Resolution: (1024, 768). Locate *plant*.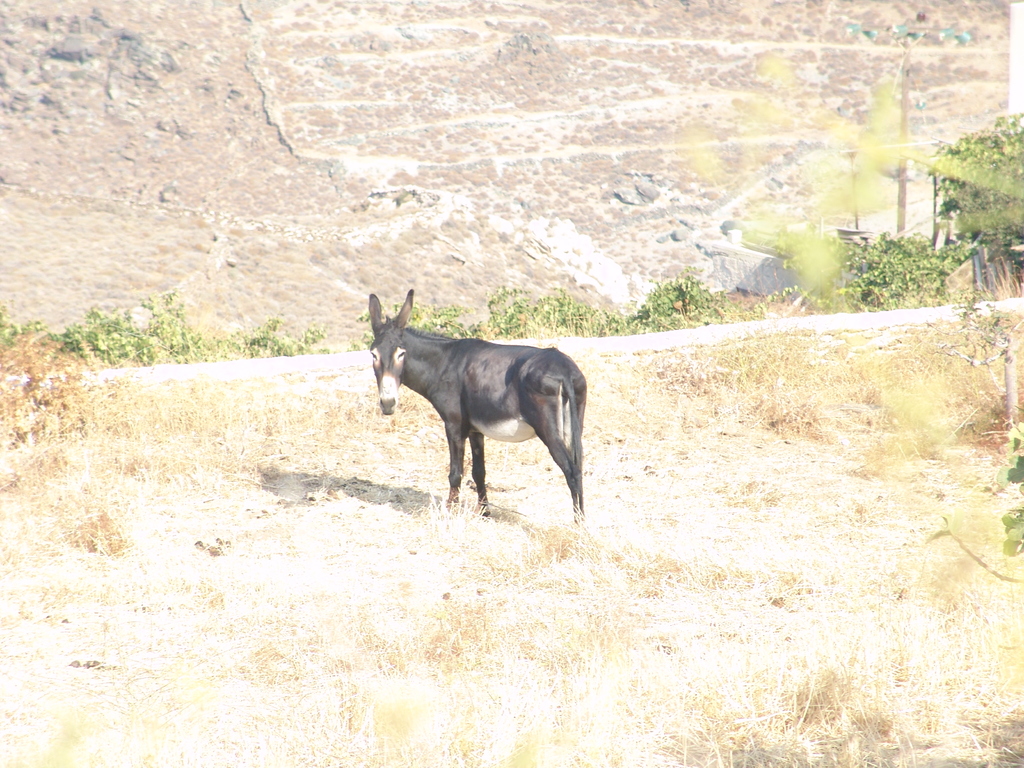
l=928, t=412, r=1023, b=583.
